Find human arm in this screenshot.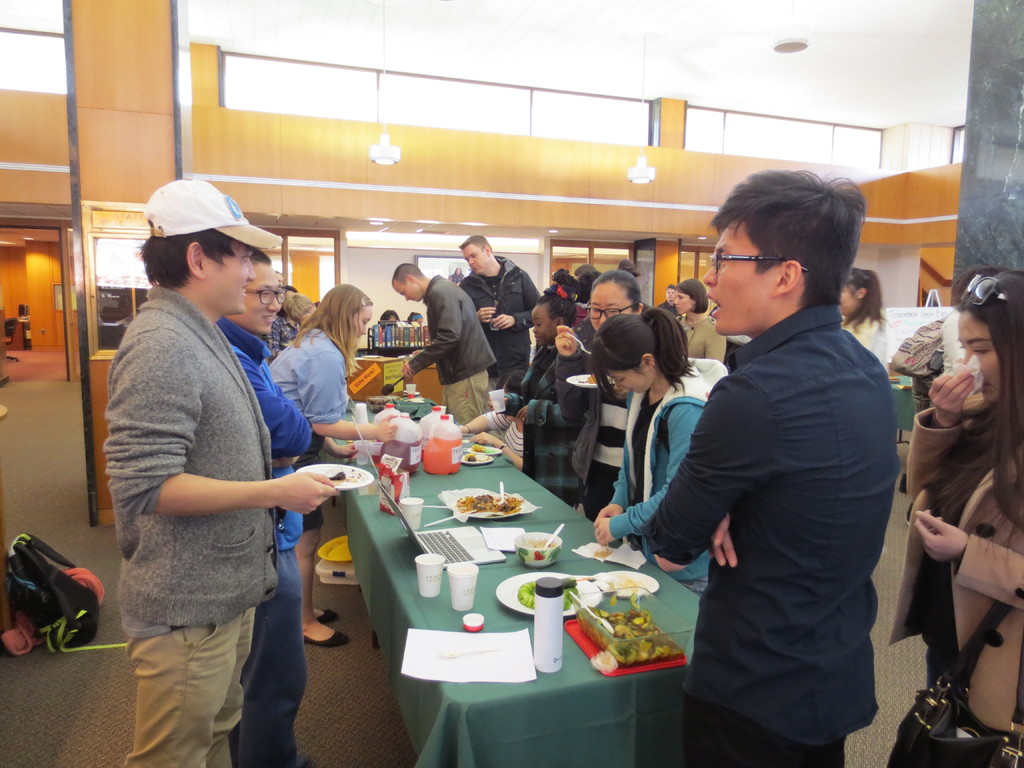
The bounding box for human arm is [x1=550, y1=321, x2=591, y2=426].
